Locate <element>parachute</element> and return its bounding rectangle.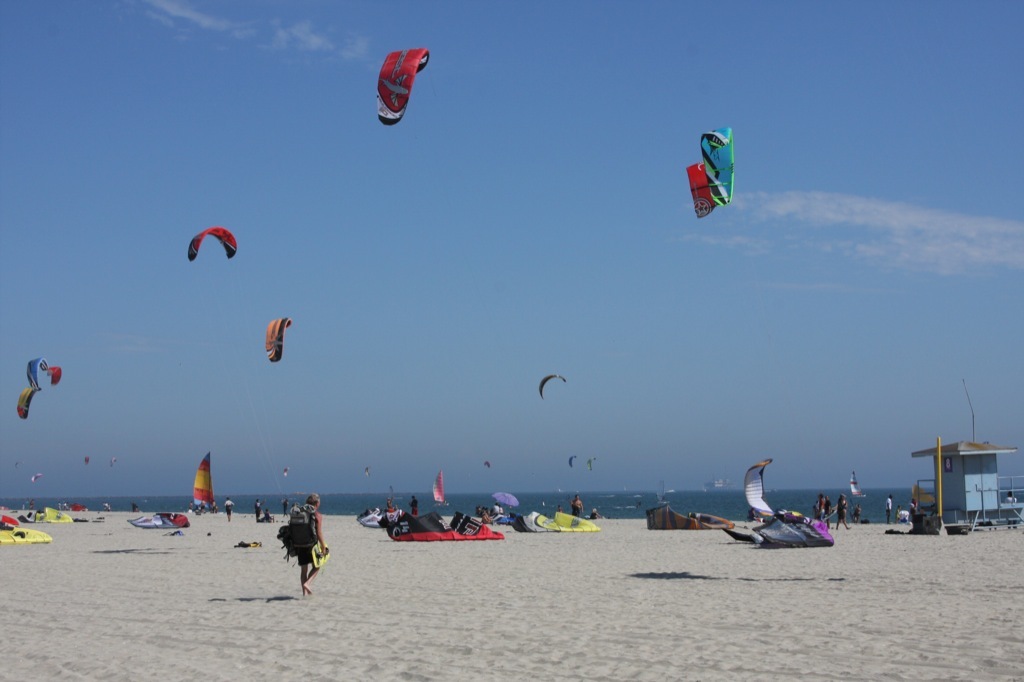
rect(280, 466, 291, 478).
